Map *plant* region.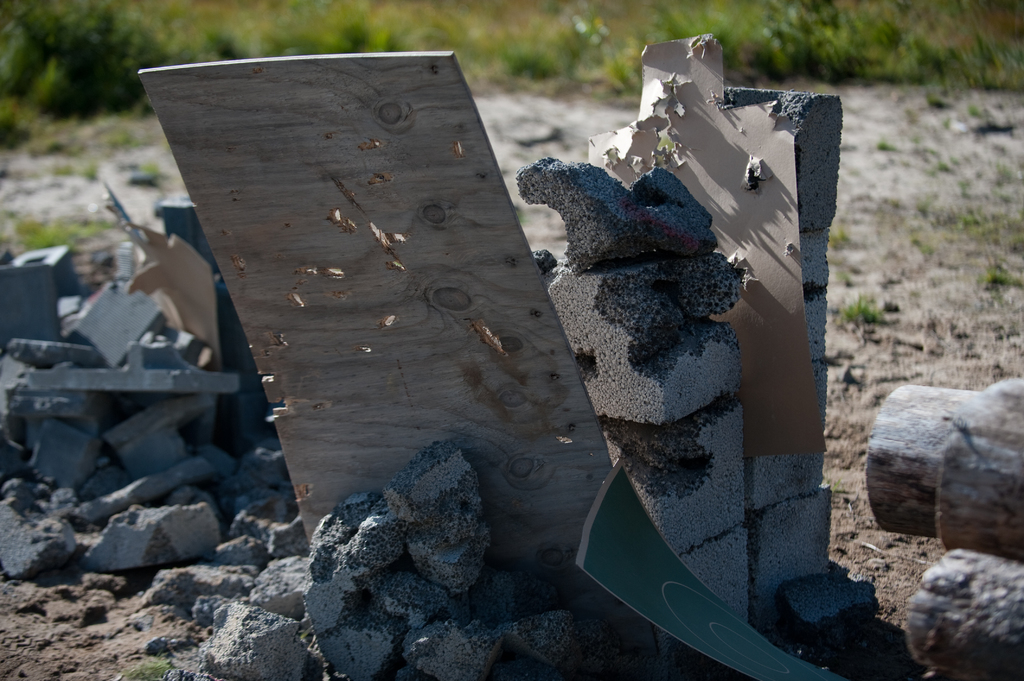
Mapped to 825, 228, 844, 250.
